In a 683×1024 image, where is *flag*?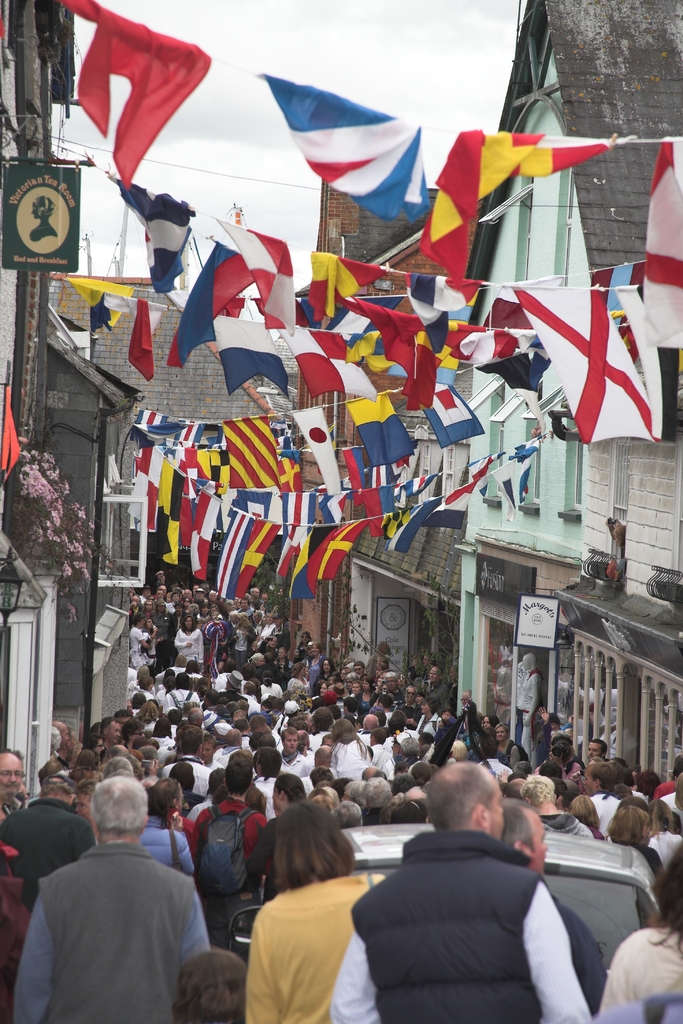
[left=429, top=355, right=466, bottom=383].
